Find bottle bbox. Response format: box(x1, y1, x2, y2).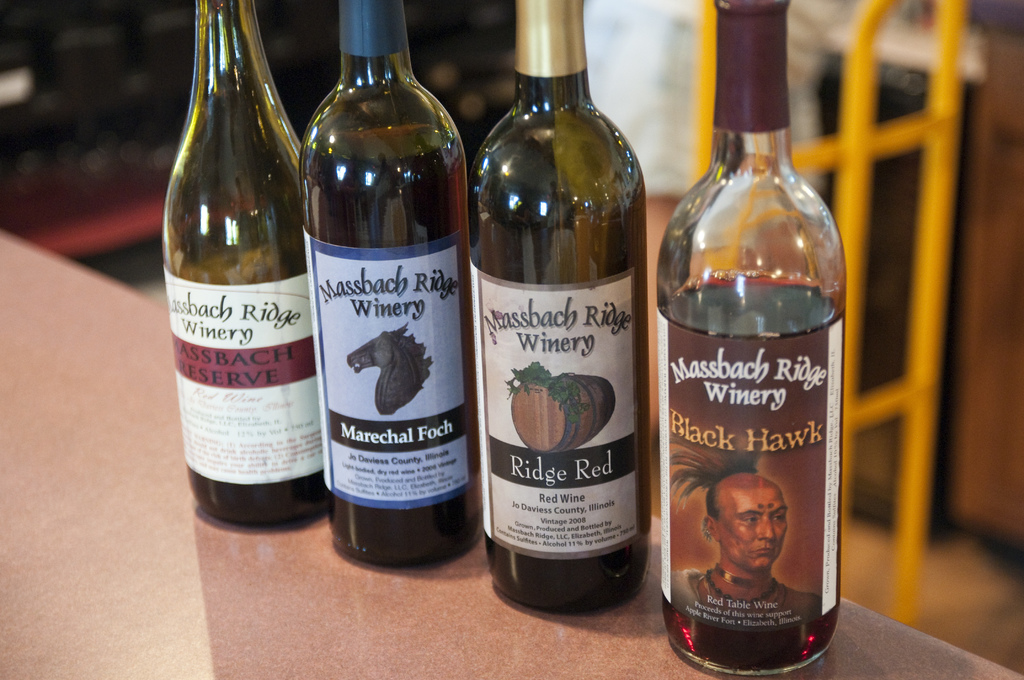
box(477, 0, 659, 617).
